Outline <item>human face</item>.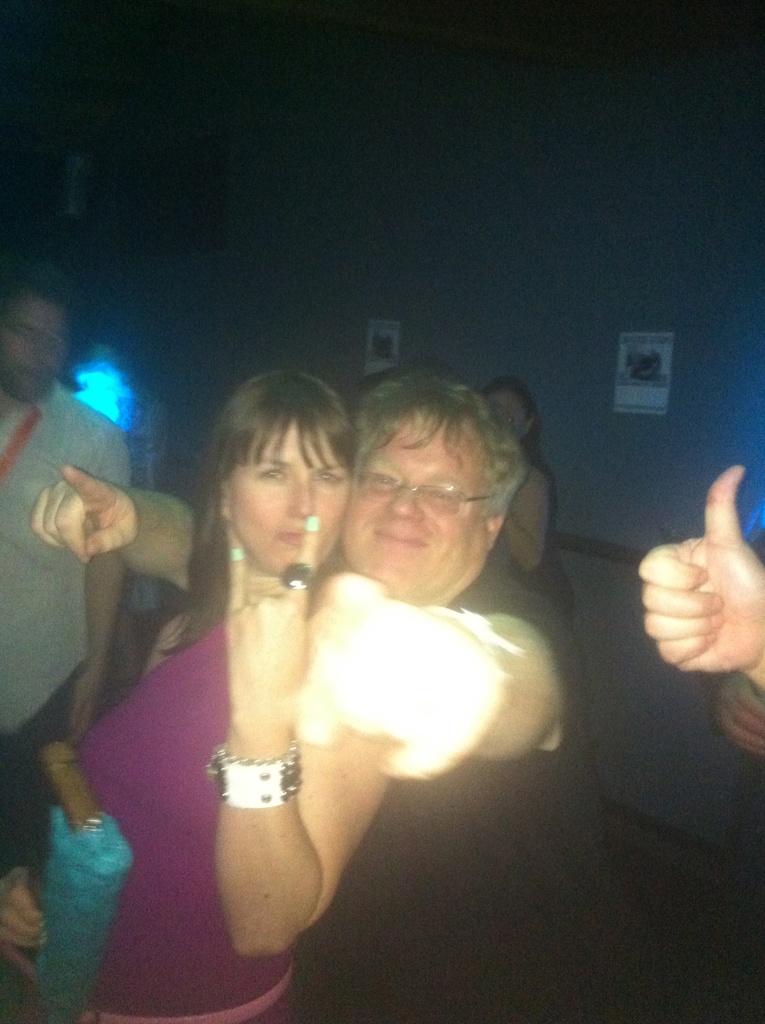
Outline: [left=0, top=295, right=65, bottom=390].
